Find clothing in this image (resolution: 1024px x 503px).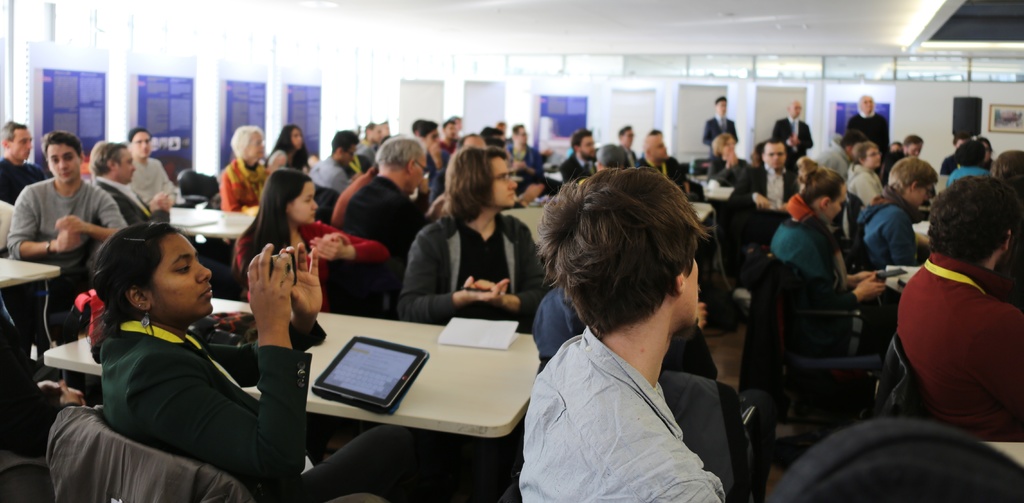
947,164,986,188.
